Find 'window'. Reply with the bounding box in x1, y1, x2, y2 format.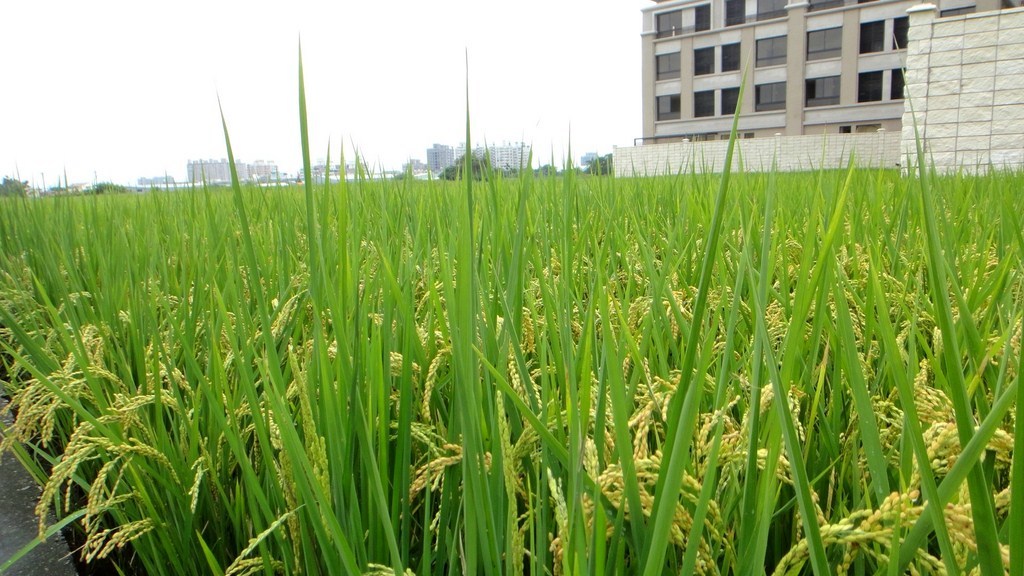
891, 64, 905, 96.
